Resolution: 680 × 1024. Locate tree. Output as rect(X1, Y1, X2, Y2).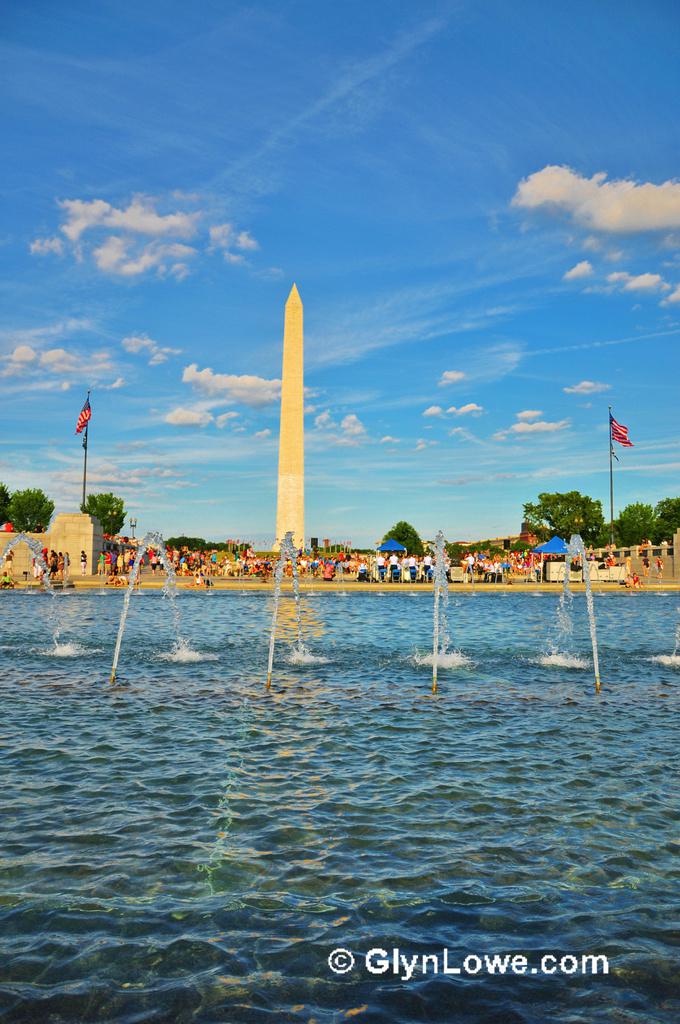
rect(381, 523, 427, 555).
